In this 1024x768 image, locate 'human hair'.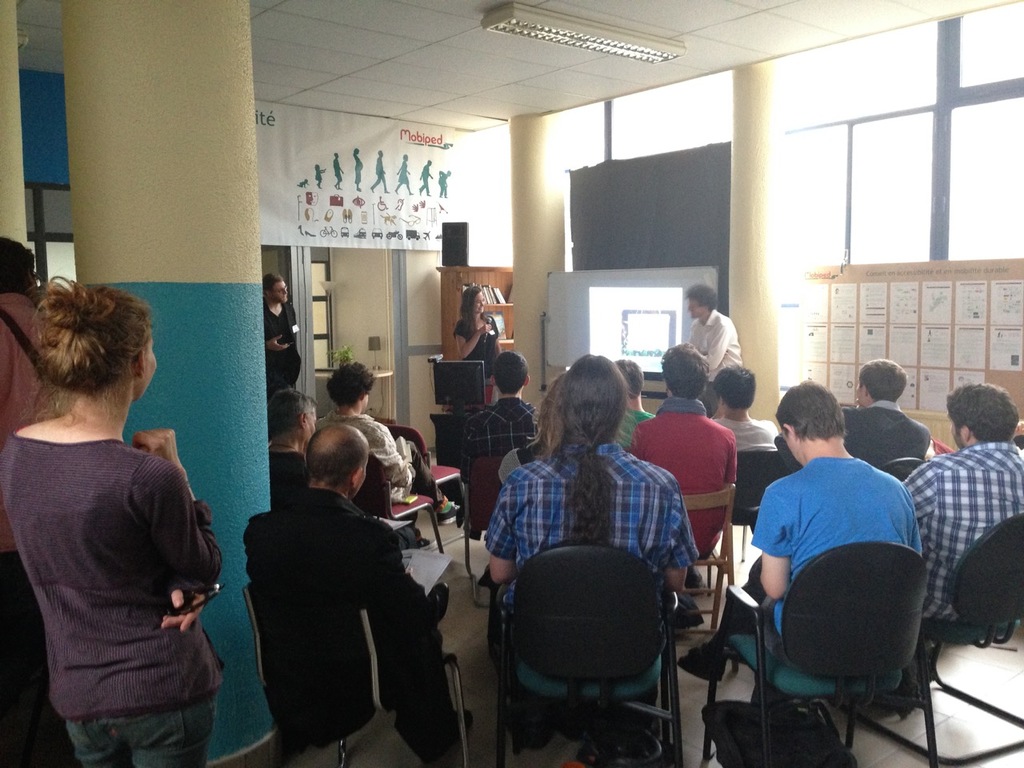
Bounding box: [461, 284, 485, 346].
